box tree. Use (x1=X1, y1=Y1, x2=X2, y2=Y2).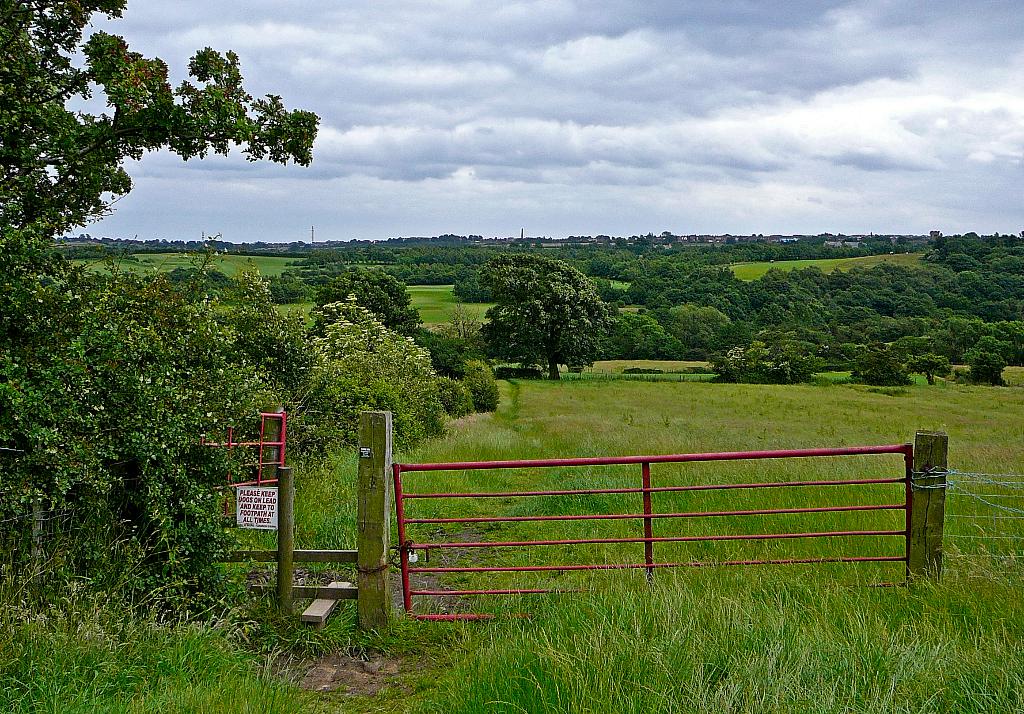
(x1=477, y1=254, x2=615, y2=377).
